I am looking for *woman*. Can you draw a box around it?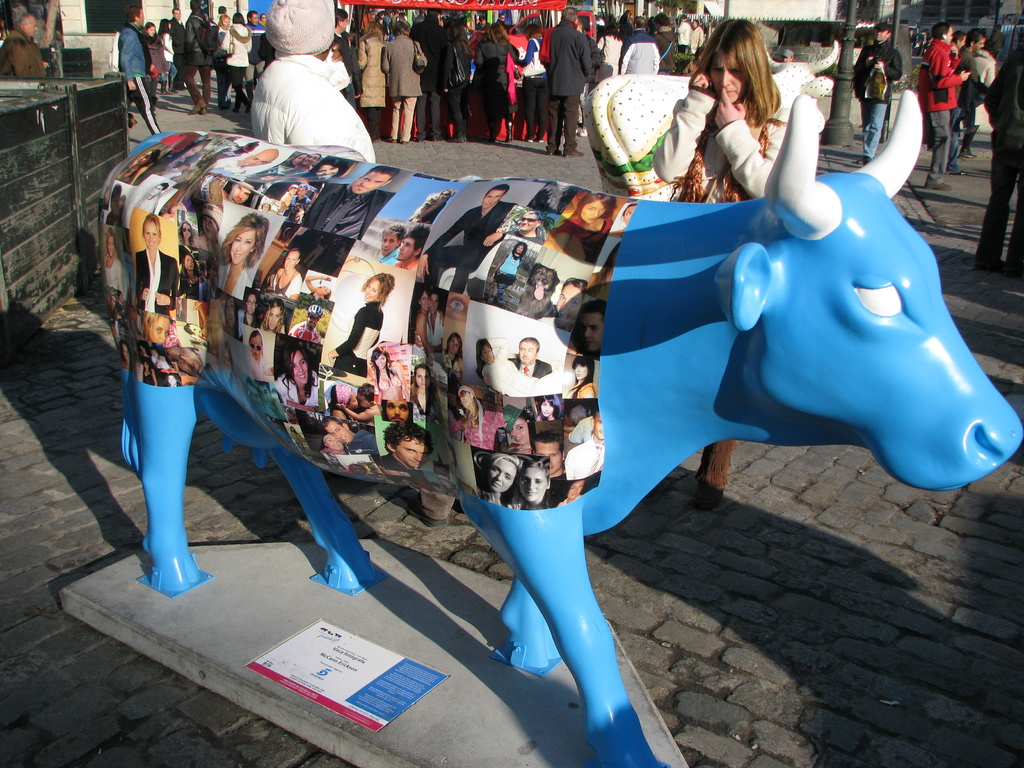
Sure, the bounding box is locate(285, 150, 307, 165).
